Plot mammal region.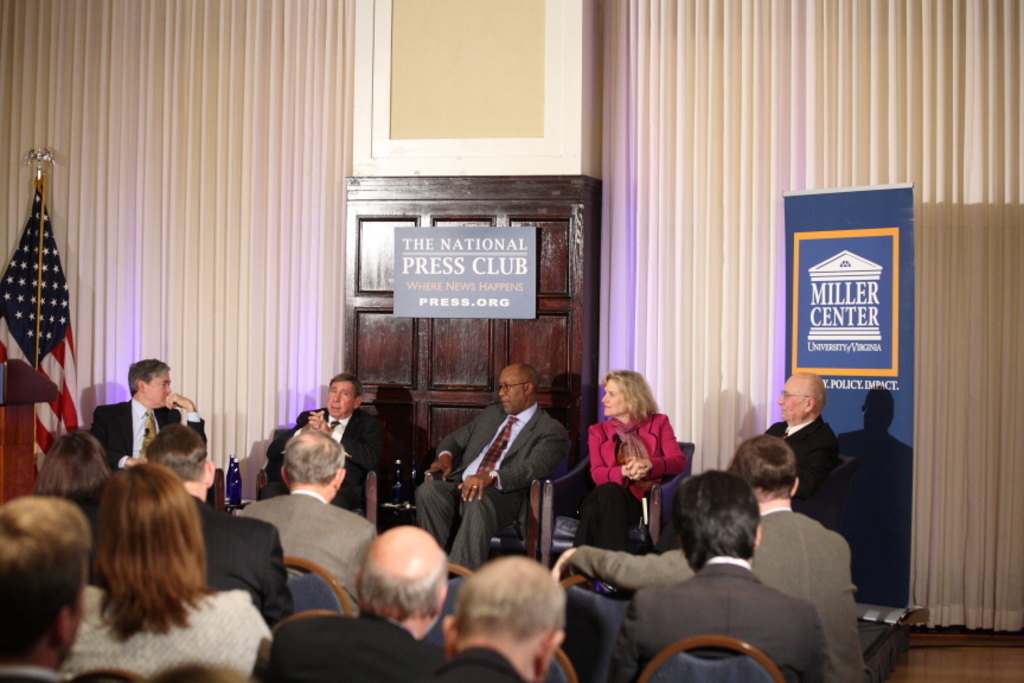
Plotted at <box>723,425,866,682</box>.
